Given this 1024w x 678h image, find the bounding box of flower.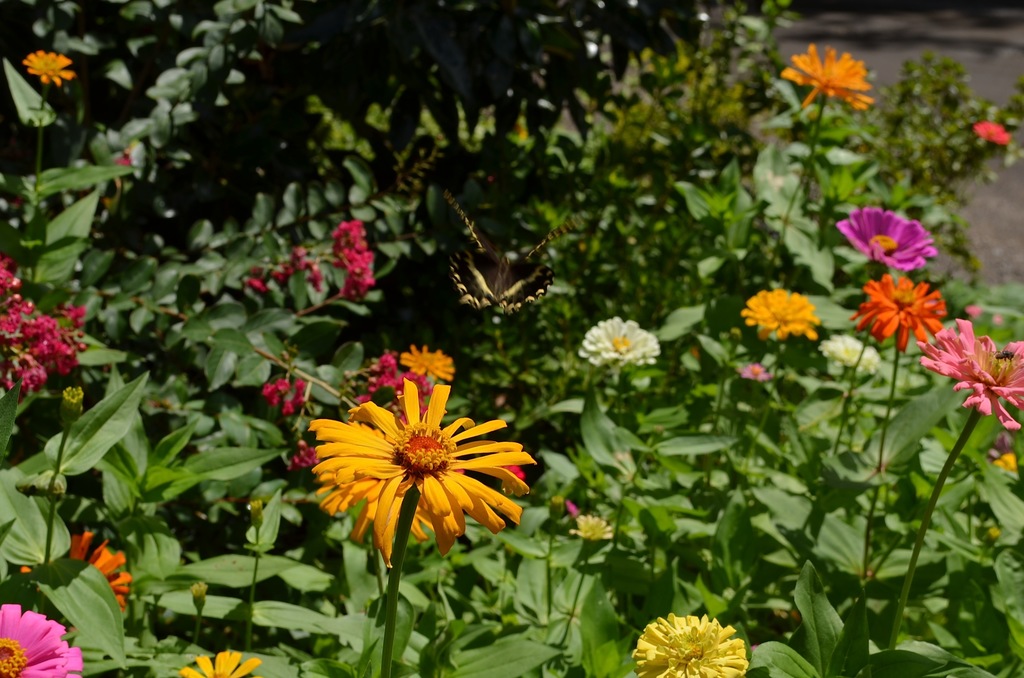
{"x1": 841, "y1": 202, "x2": 936, "y2": 268}.
